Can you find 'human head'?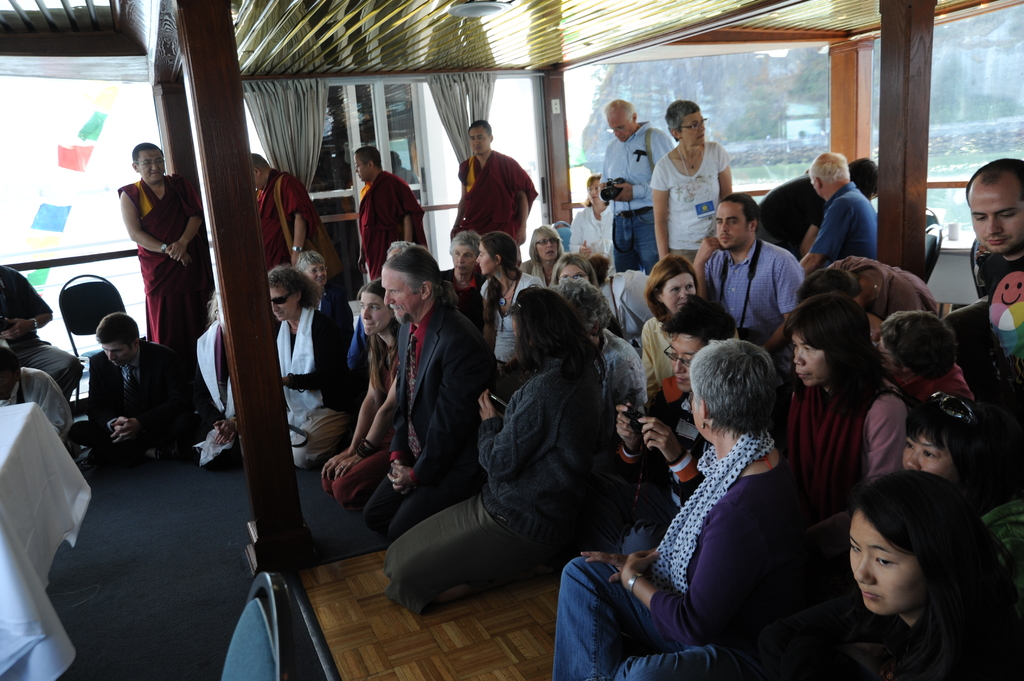
Yes, bounding box: (left=604, top=97, right=638, bottom=143).
